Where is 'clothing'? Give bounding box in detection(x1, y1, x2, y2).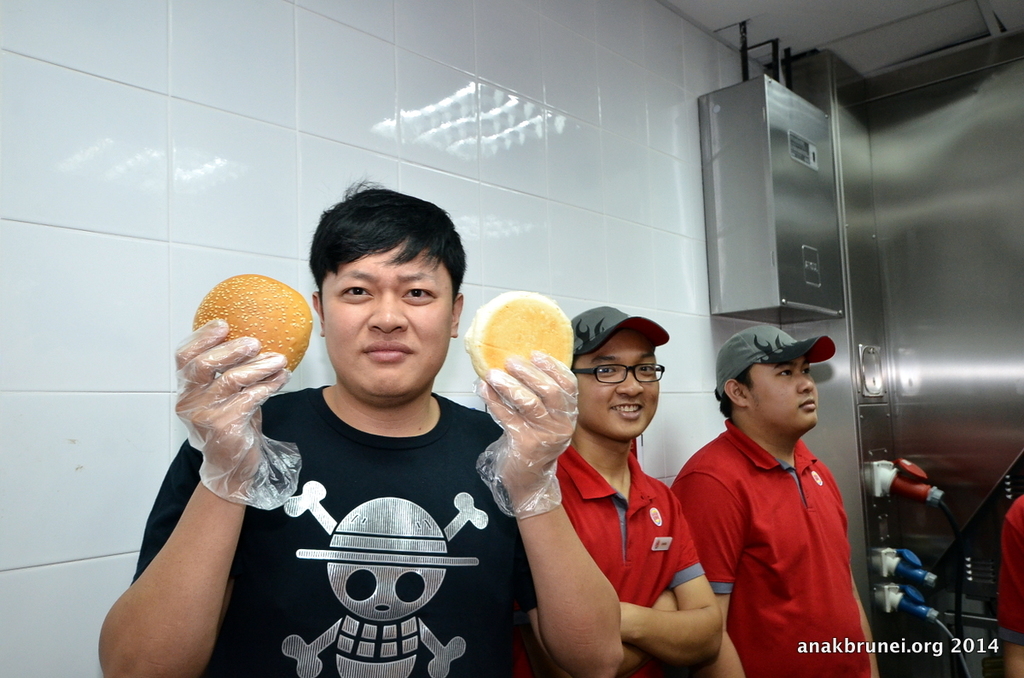
detection(510, 442, 707, 677).
